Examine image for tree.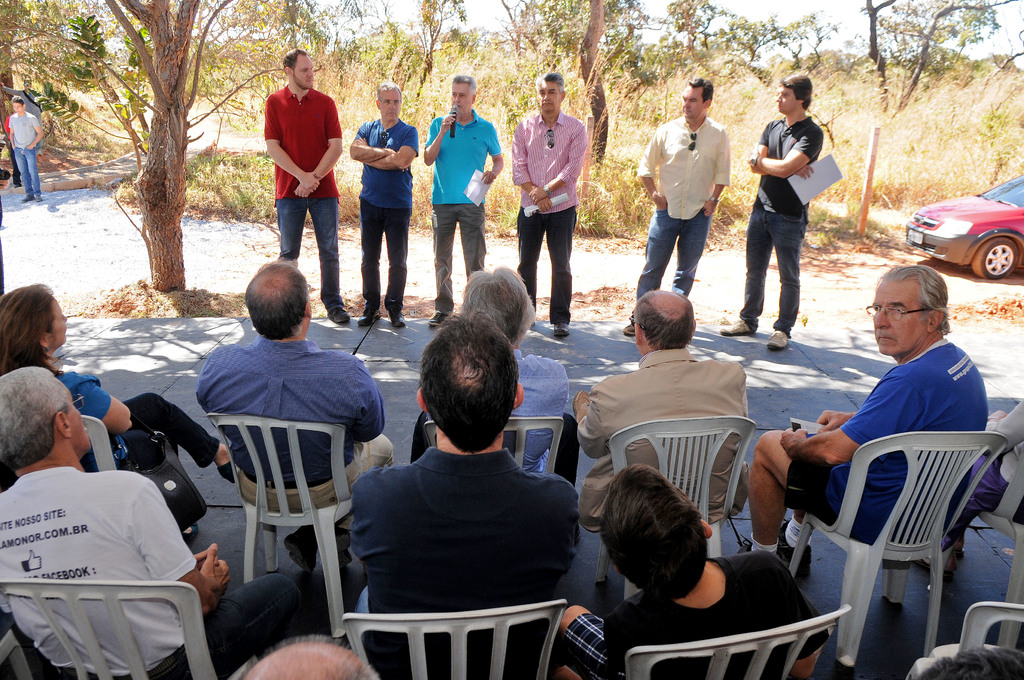
Examination result: rect(860, 0, 1001, 130).
